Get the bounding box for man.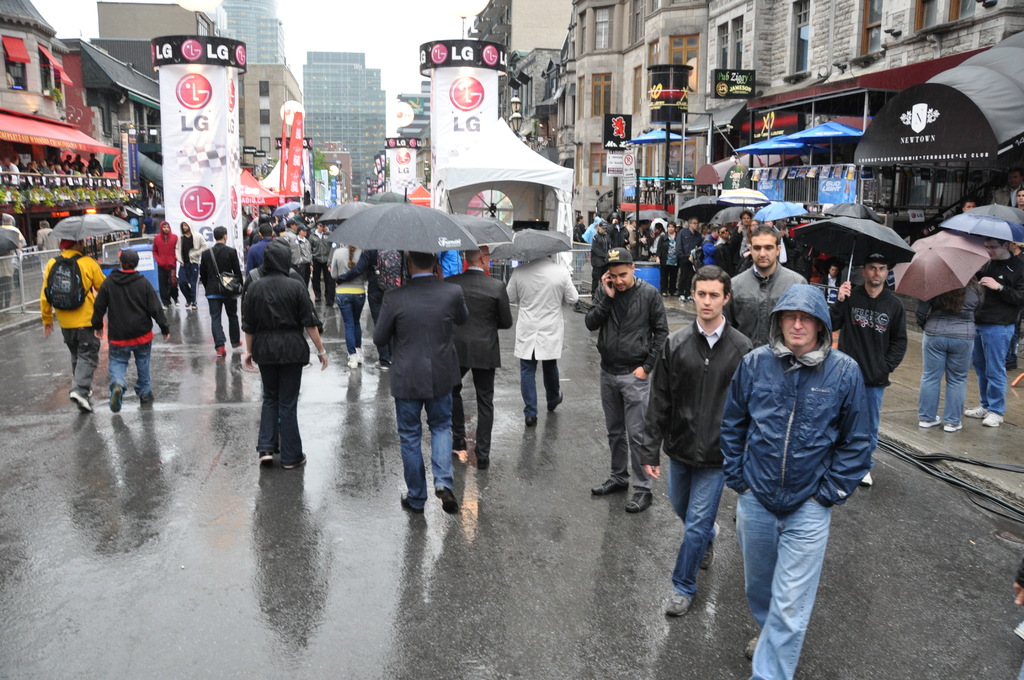
x1=738, y1=209, x2=751, y2=227.
